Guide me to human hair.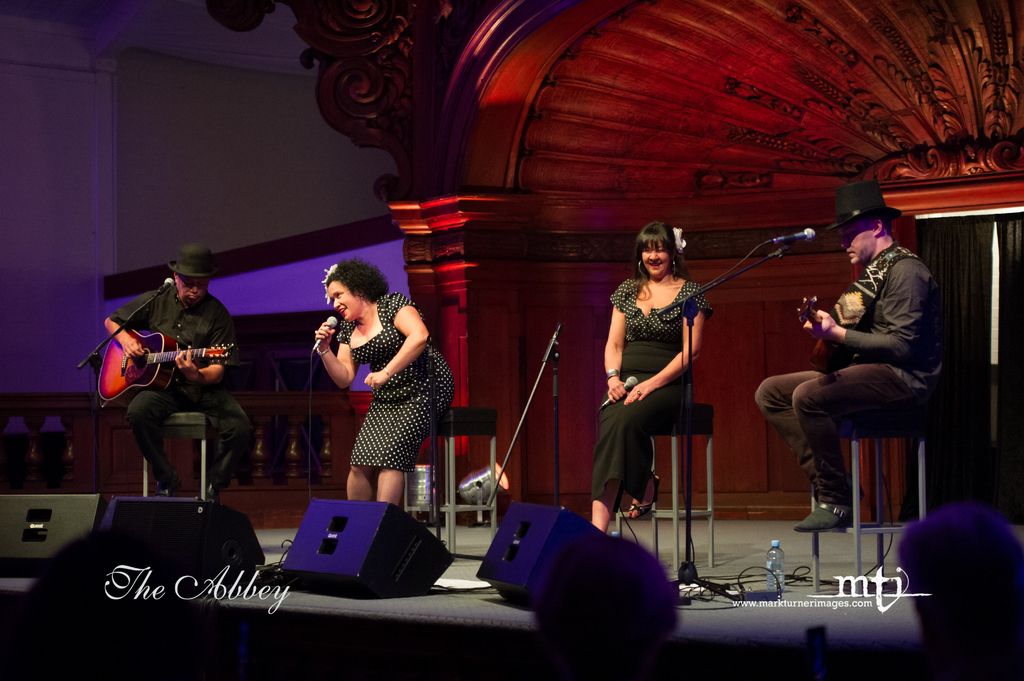
Guidance: (904,495,1020,661).
